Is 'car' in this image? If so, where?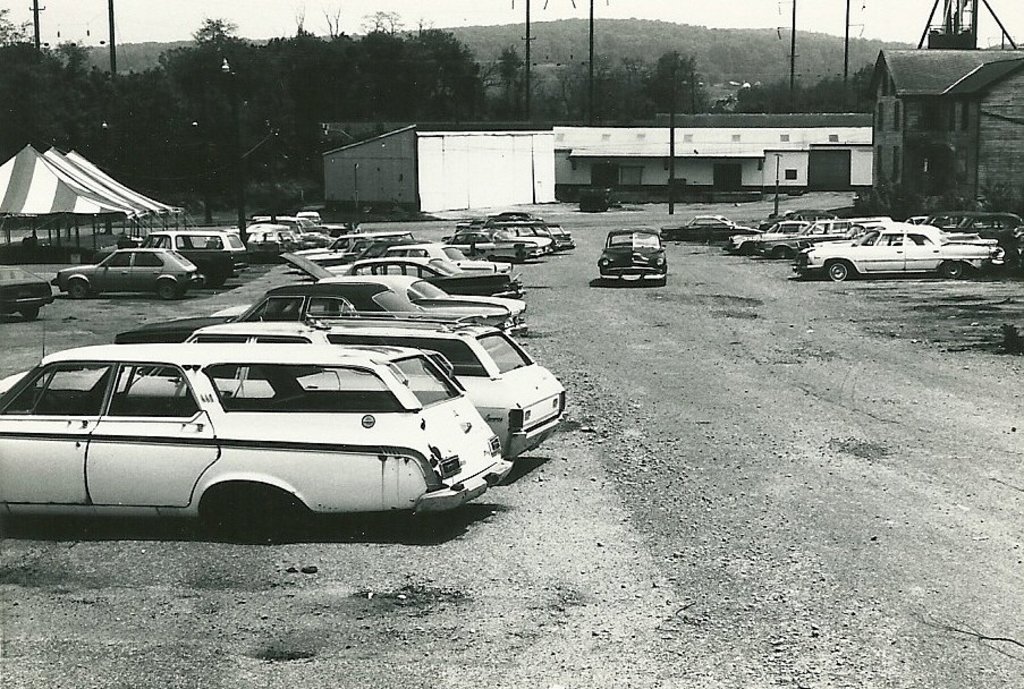
Yes, at (139,230,249,292).
